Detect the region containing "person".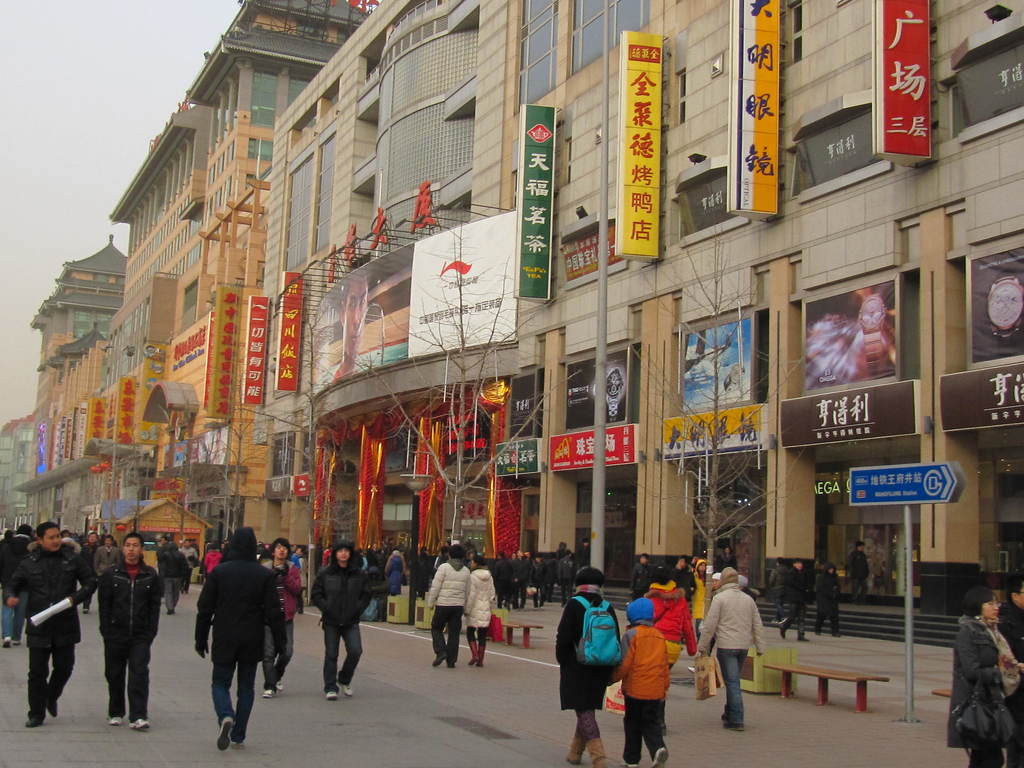
select_region(383, 547, 404, 596).
